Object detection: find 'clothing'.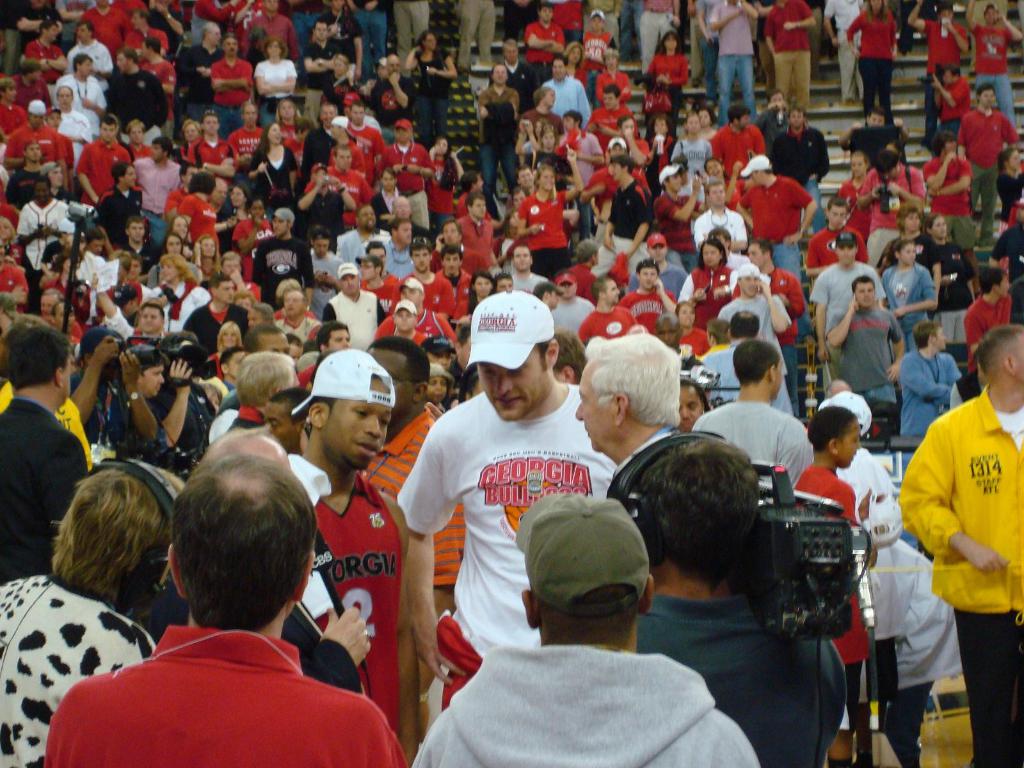
(x1=111, y1=312, x2=163, y2=347).
